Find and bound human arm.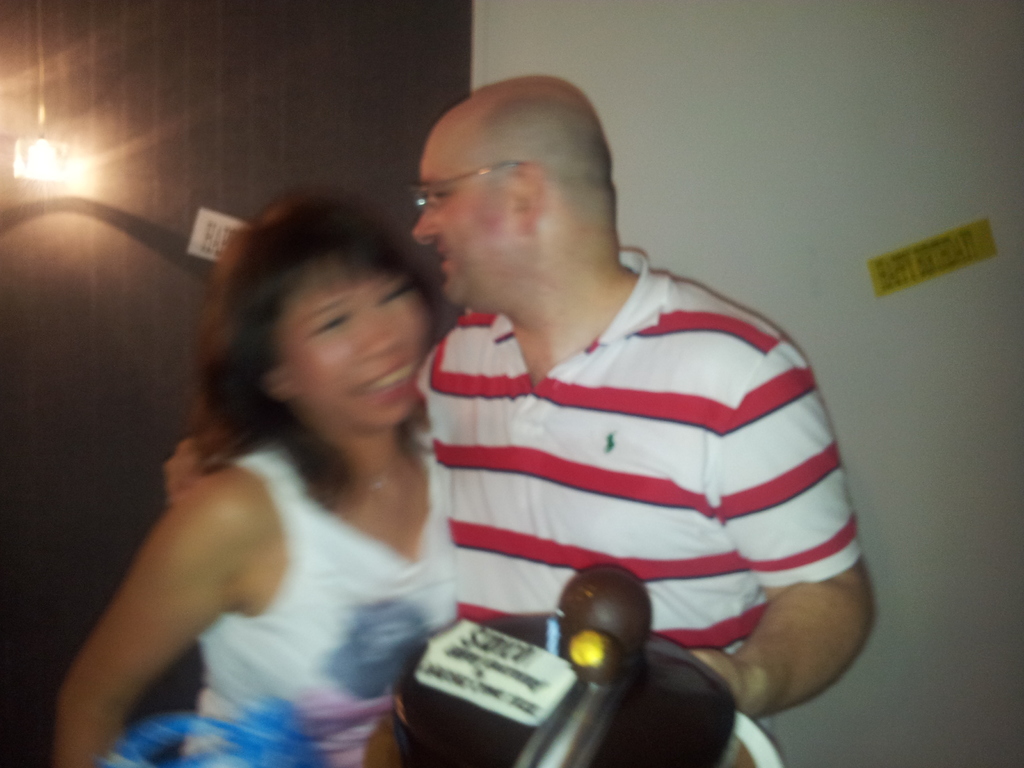
Bound: rect(63, 428, 267, 764).
